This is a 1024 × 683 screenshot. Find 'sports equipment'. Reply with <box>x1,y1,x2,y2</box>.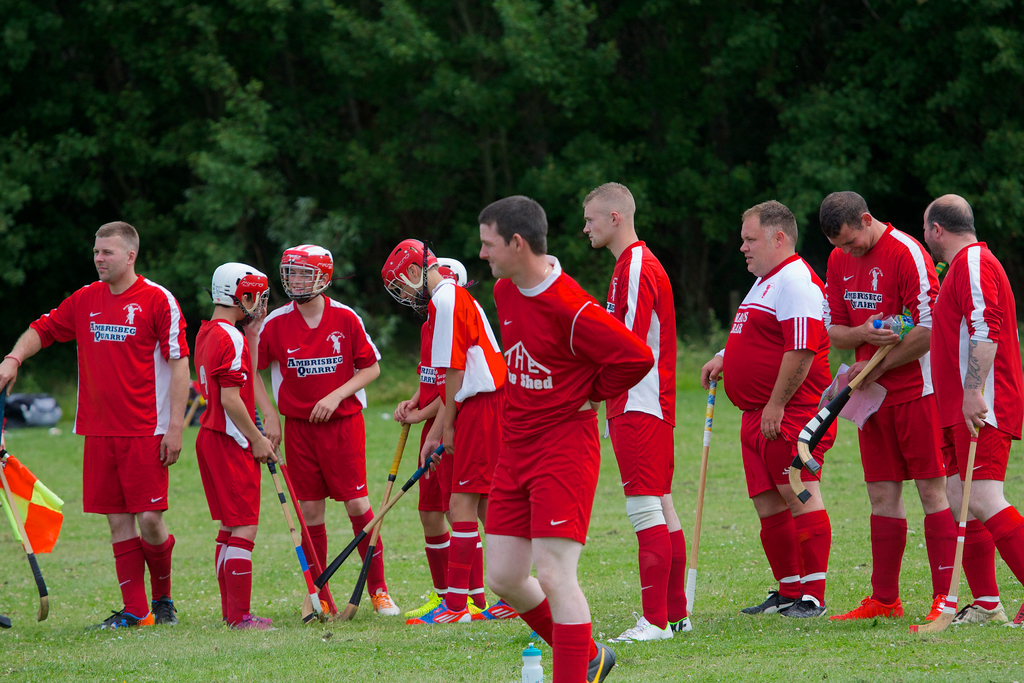
<box>689,372,723,612</box>.
